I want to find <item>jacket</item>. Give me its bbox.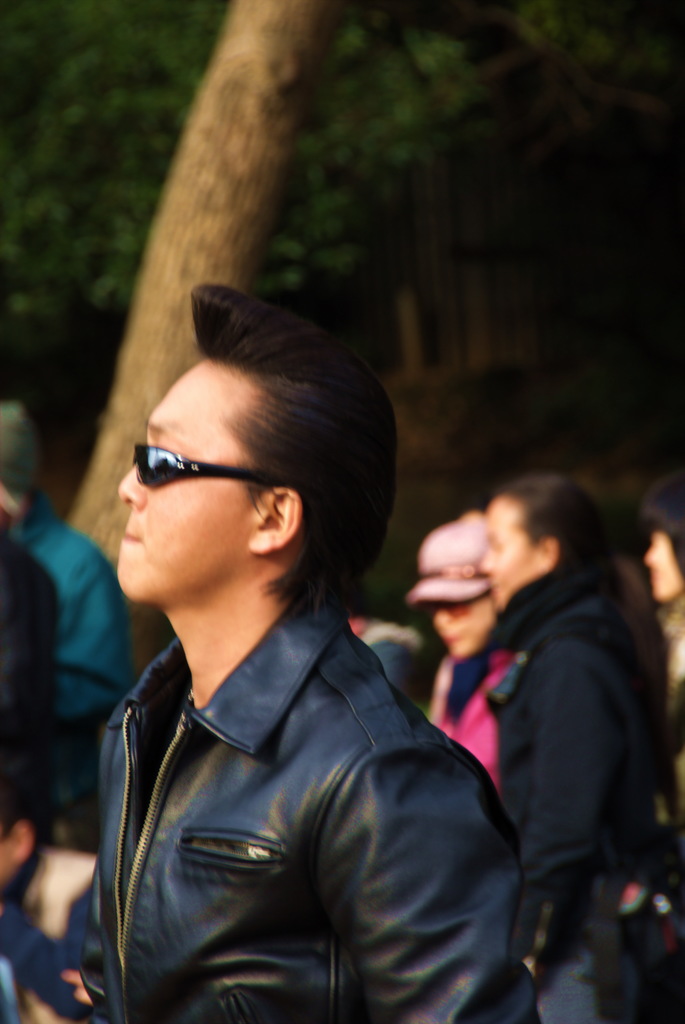
44 524 533 1021.
